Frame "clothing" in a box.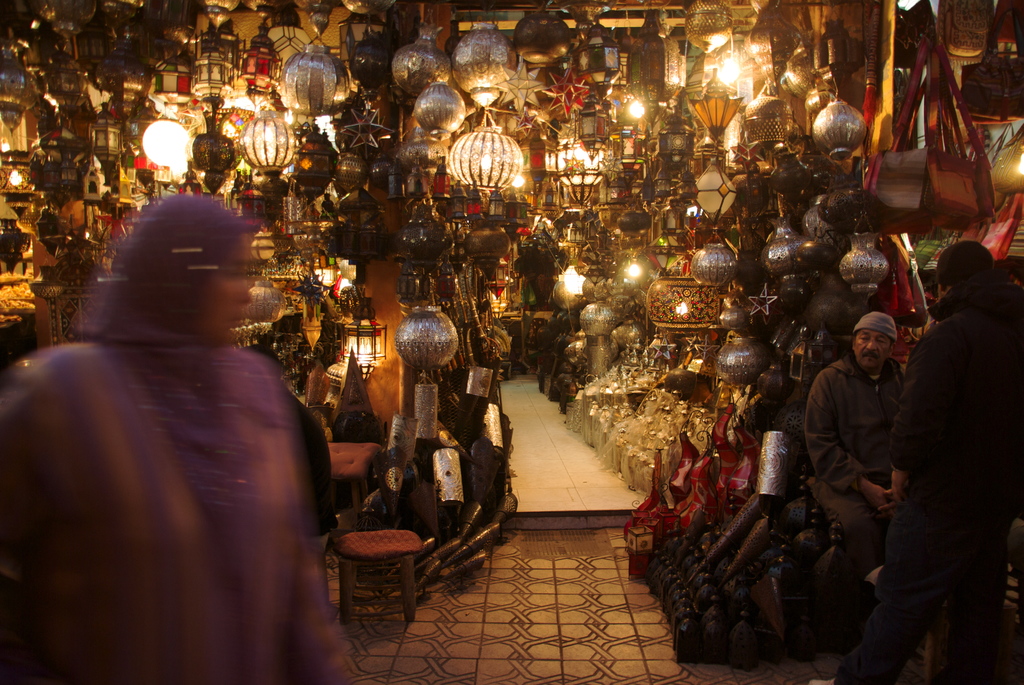
835 295 1023 679.
